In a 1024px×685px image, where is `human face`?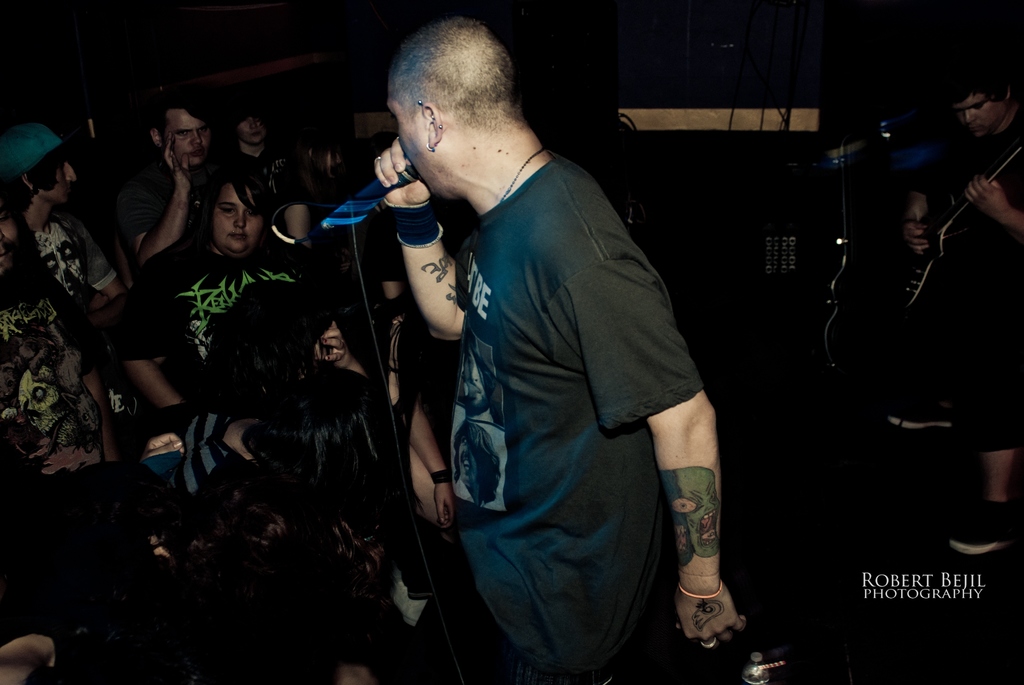
select_region(949, 90, 1003, 136).
